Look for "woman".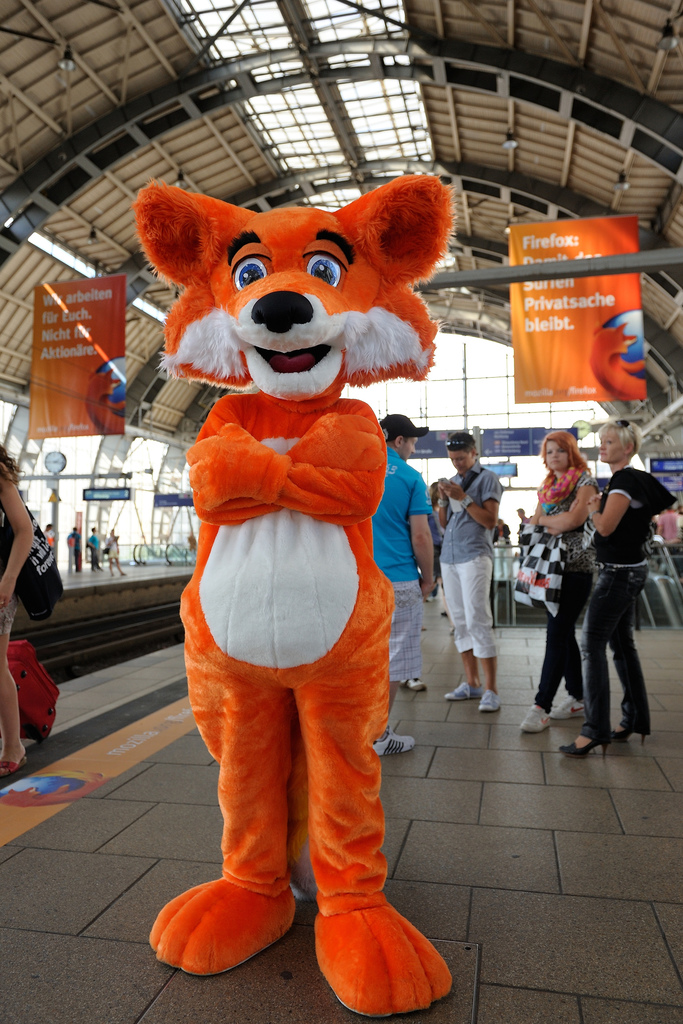
Found: box(0, 443, 74, 776).
